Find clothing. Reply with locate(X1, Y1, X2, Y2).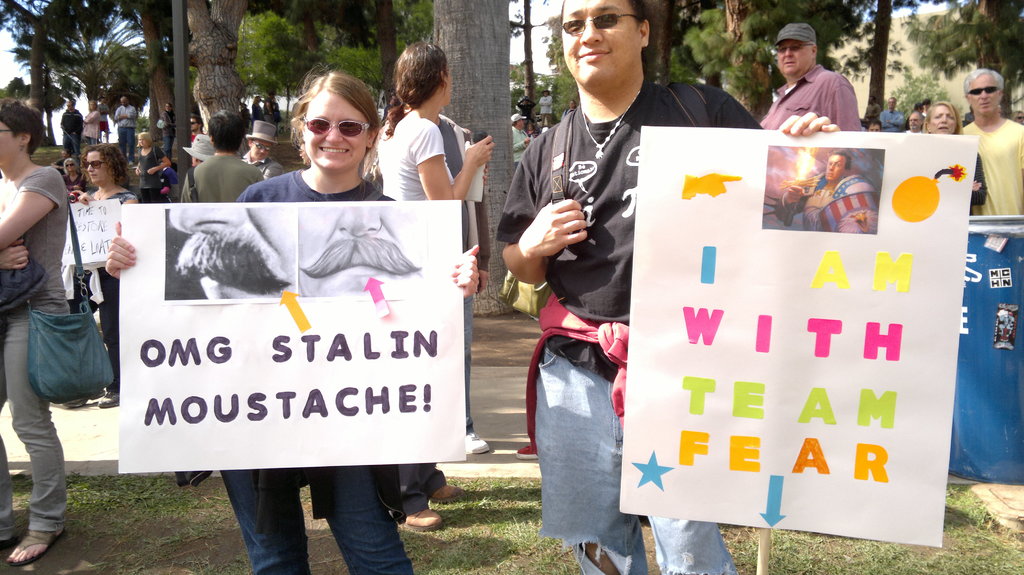
locate(63, 108, 81, 151).
